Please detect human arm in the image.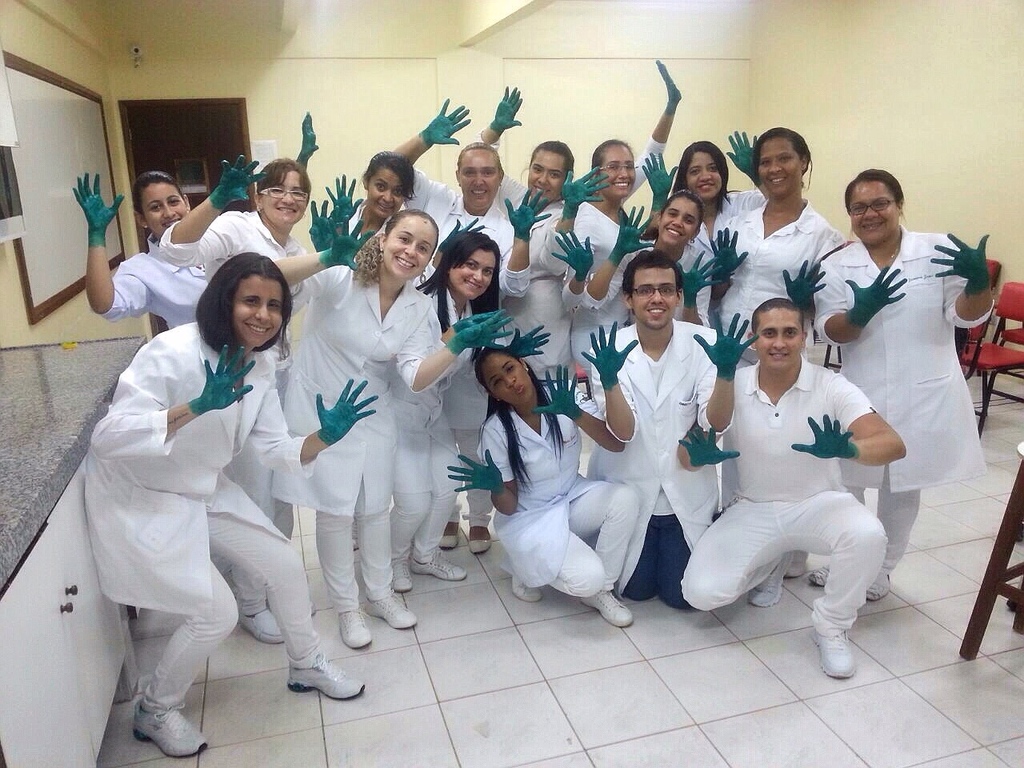
691:306:765:434.
